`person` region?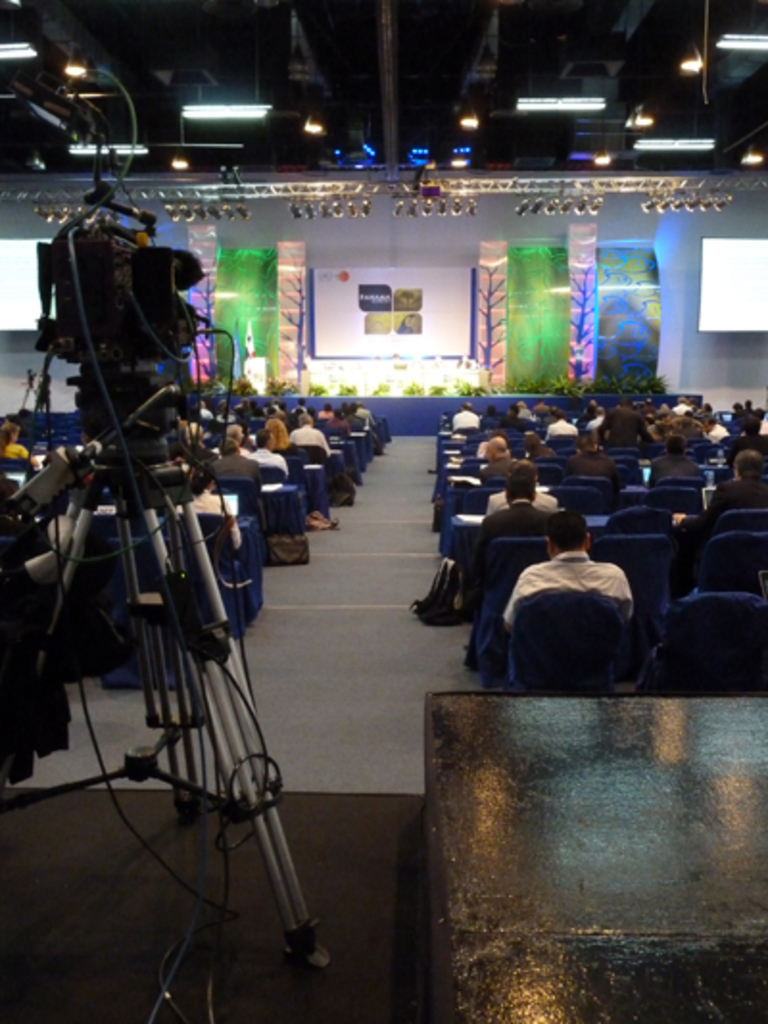
<region>666, 448, 766, 524</region>
